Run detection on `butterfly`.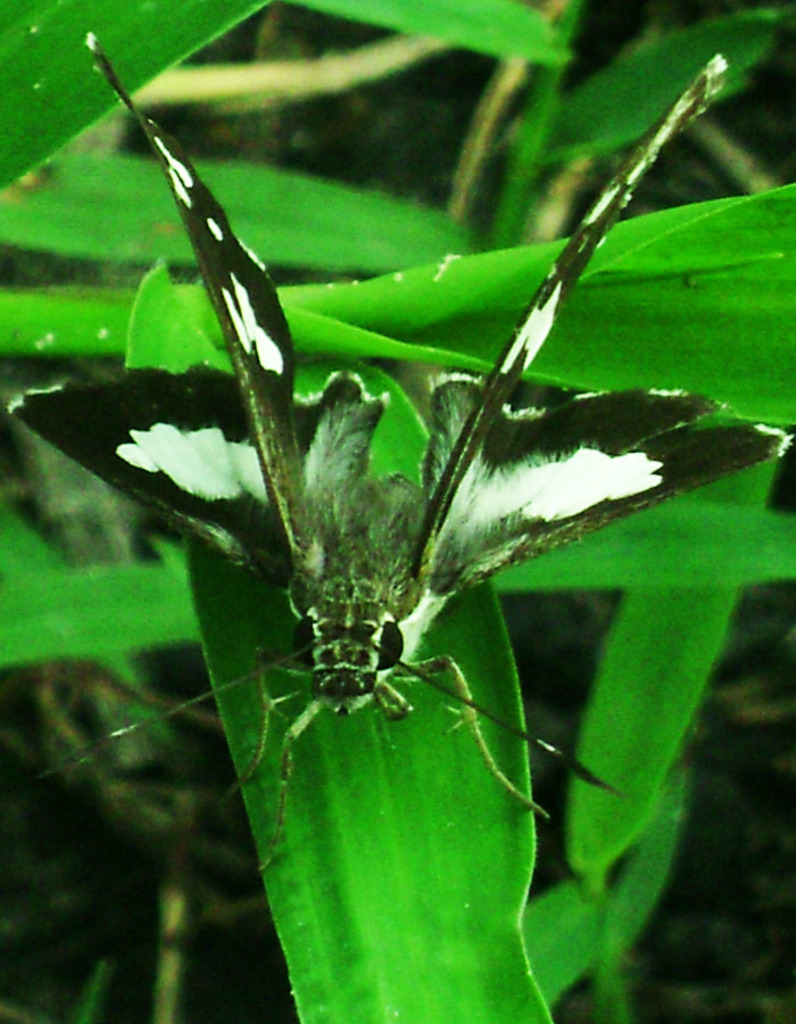
Result: 0, 34, 795, 820.
